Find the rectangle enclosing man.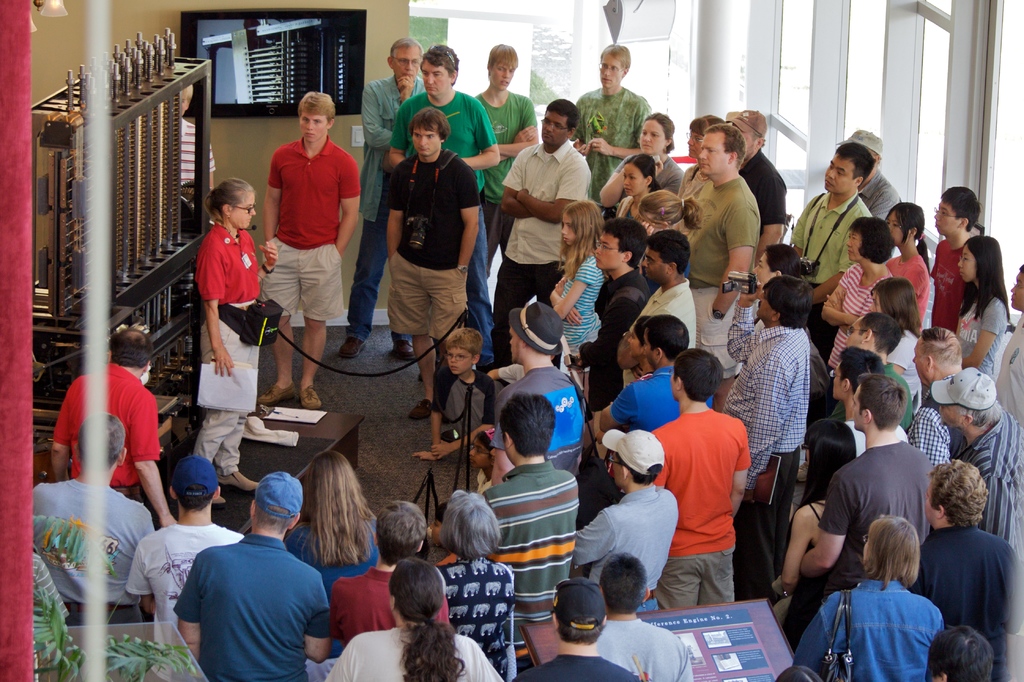
<region>259, 89, 364, 405</region>.
